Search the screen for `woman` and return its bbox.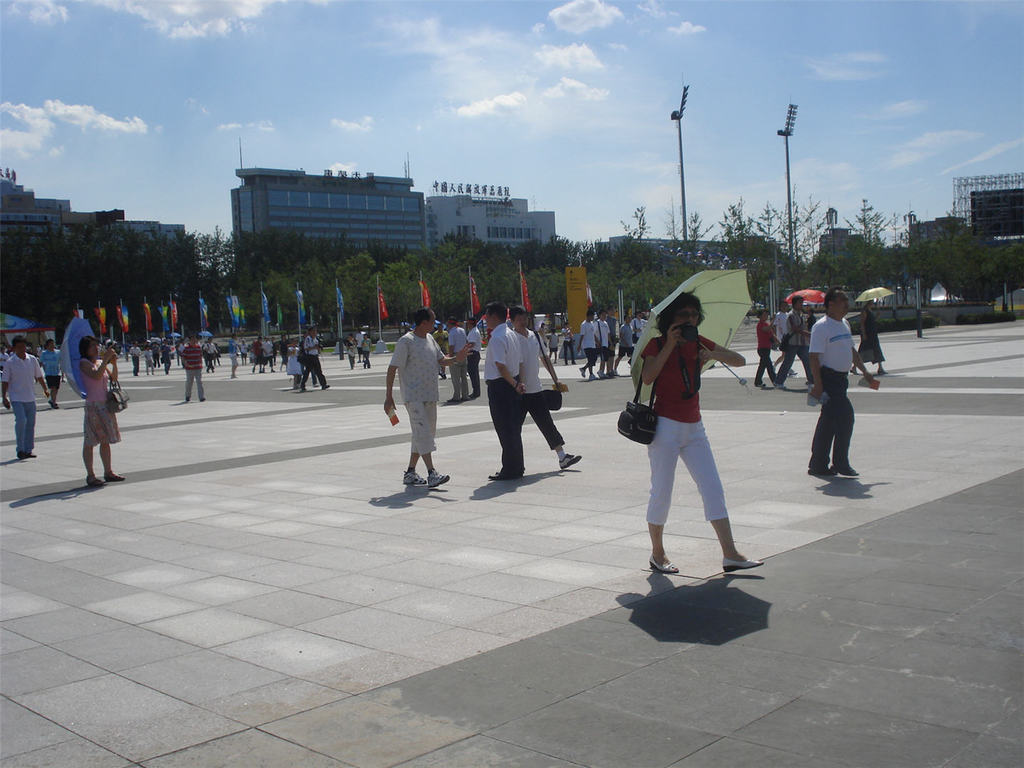
Found: locate(78, 334, 126, 483).
